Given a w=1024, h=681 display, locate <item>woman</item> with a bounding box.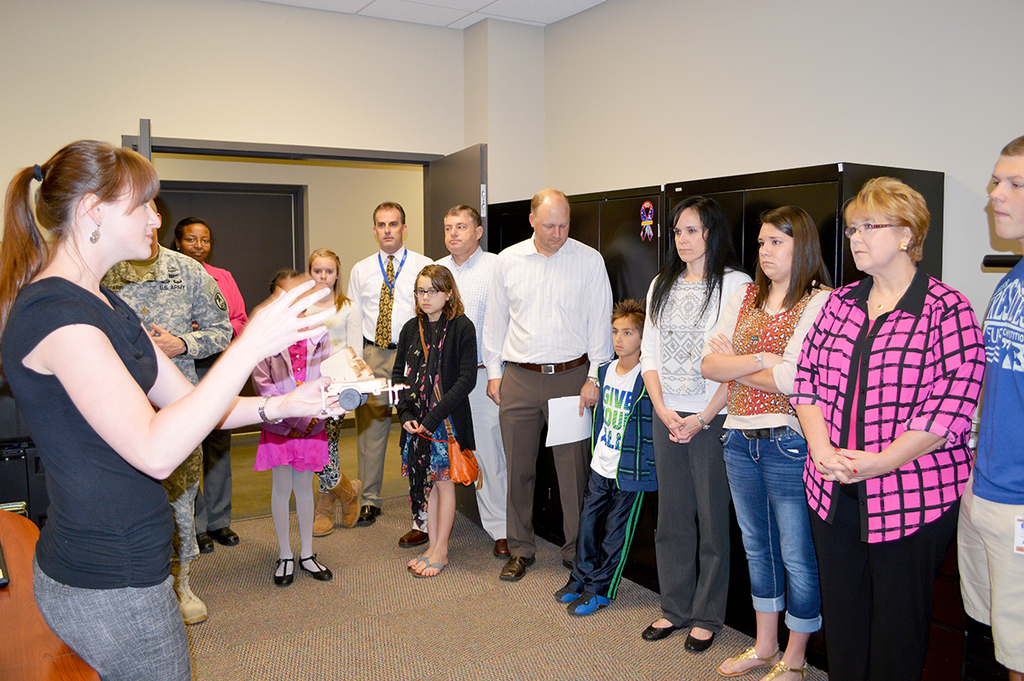
Located: [168, 218, 248, 554].
